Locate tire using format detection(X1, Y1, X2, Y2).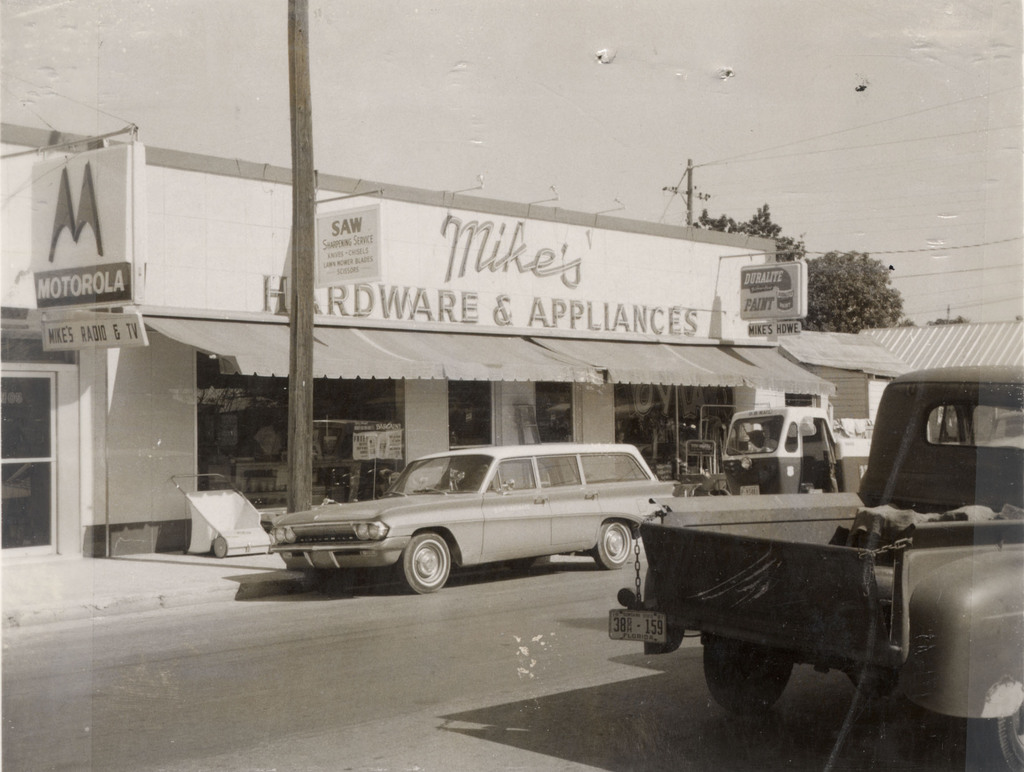
detection(307, 565, 348, 591).
